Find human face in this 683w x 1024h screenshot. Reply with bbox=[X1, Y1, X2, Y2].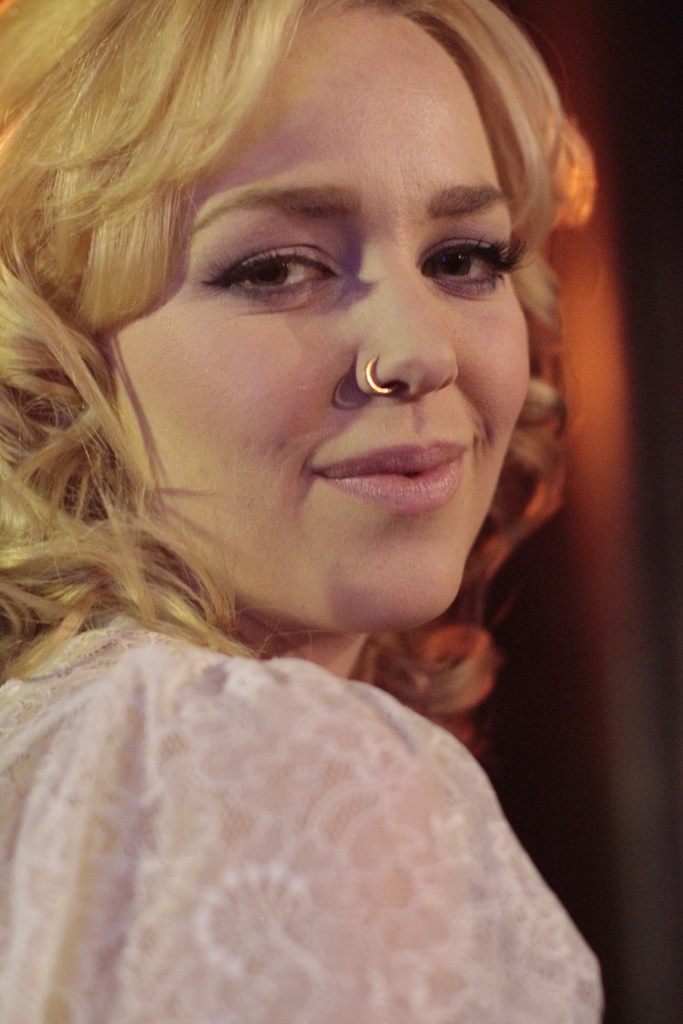
bbox=[95, 0, 530, 632].
